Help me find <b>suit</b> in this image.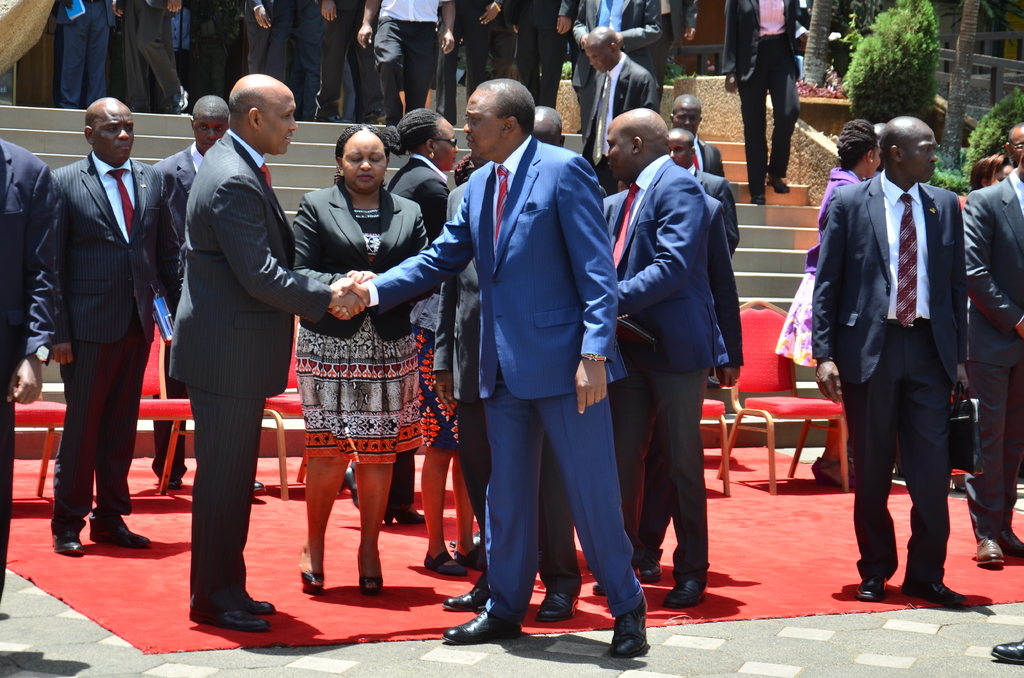
Found it: (x1=691, y1=138, x2=729, y2=175).
